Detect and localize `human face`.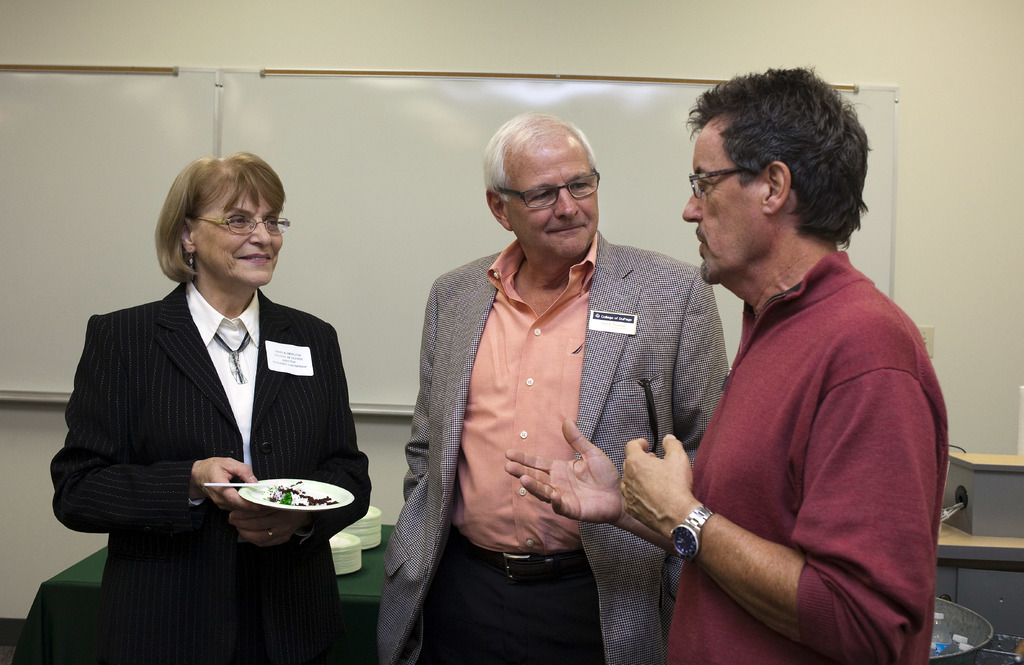
Localized at [left=684, top=124, right=760, bottom=289].
